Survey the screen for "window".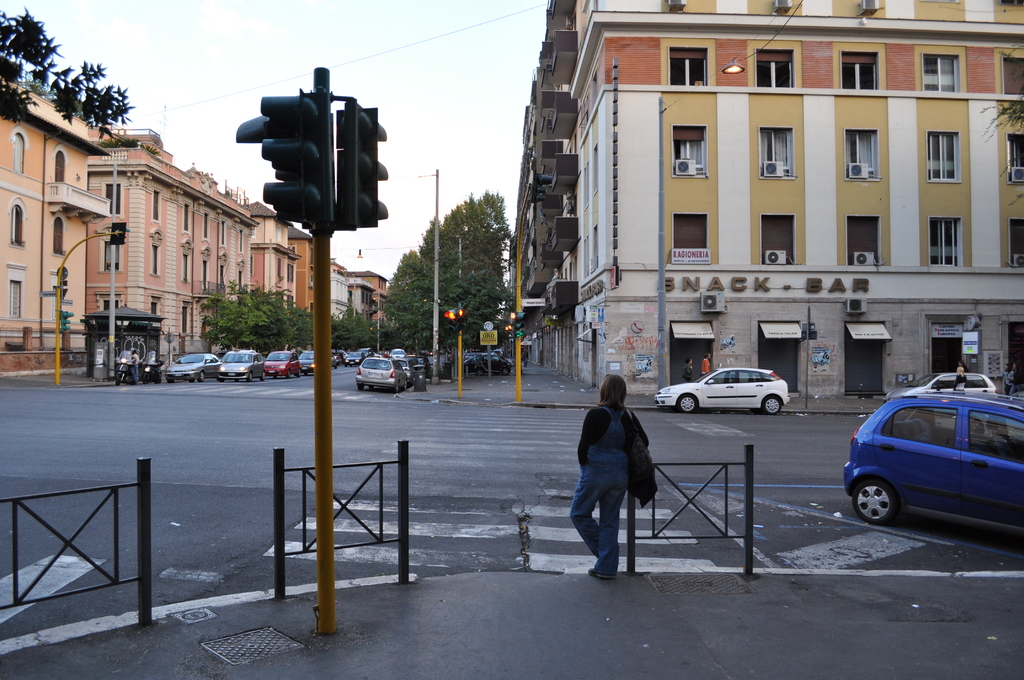
Survey found: bbox=(54, 145, 64, 180).
